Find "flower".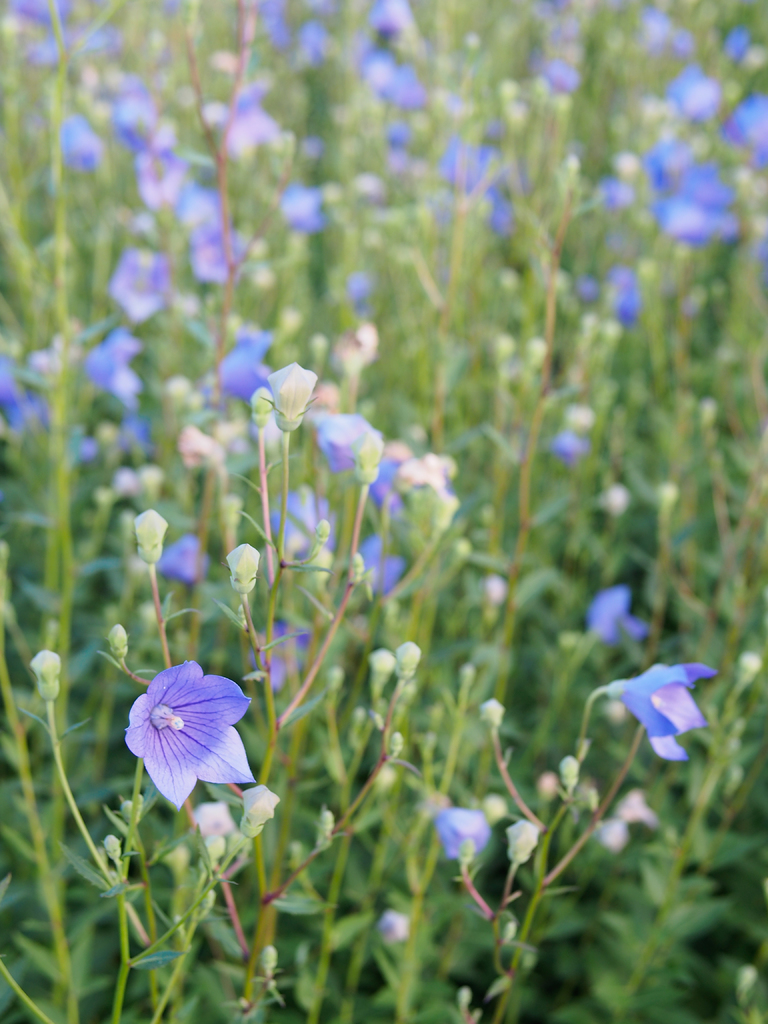
locate(323, 415, 368, 475).
